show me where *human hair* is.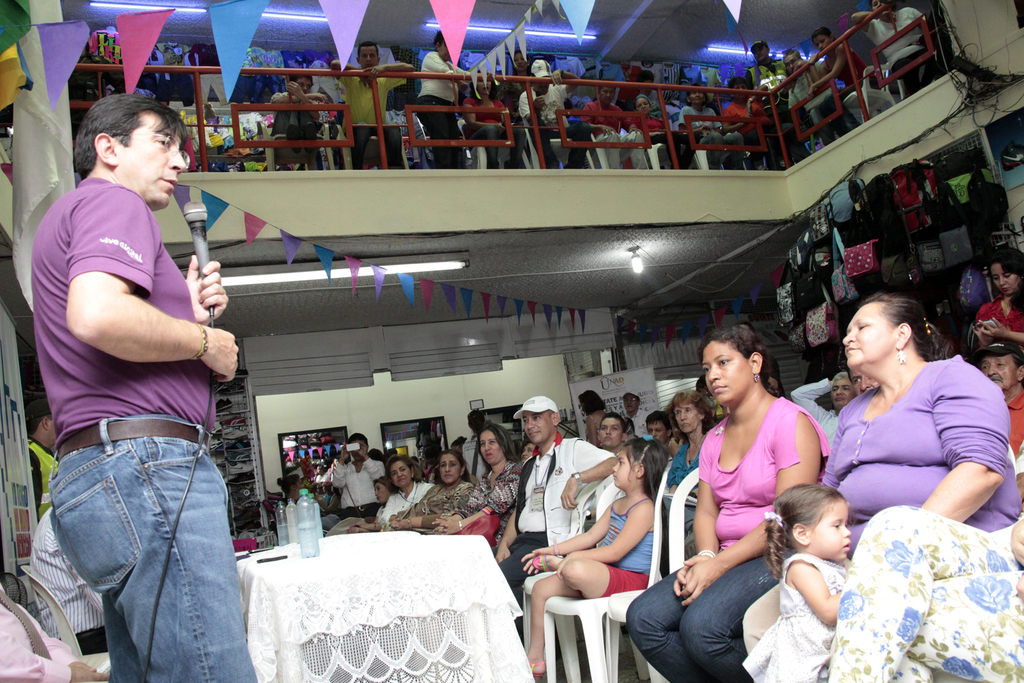
*human hair* is at Rect(383, 452, 422, 493).
